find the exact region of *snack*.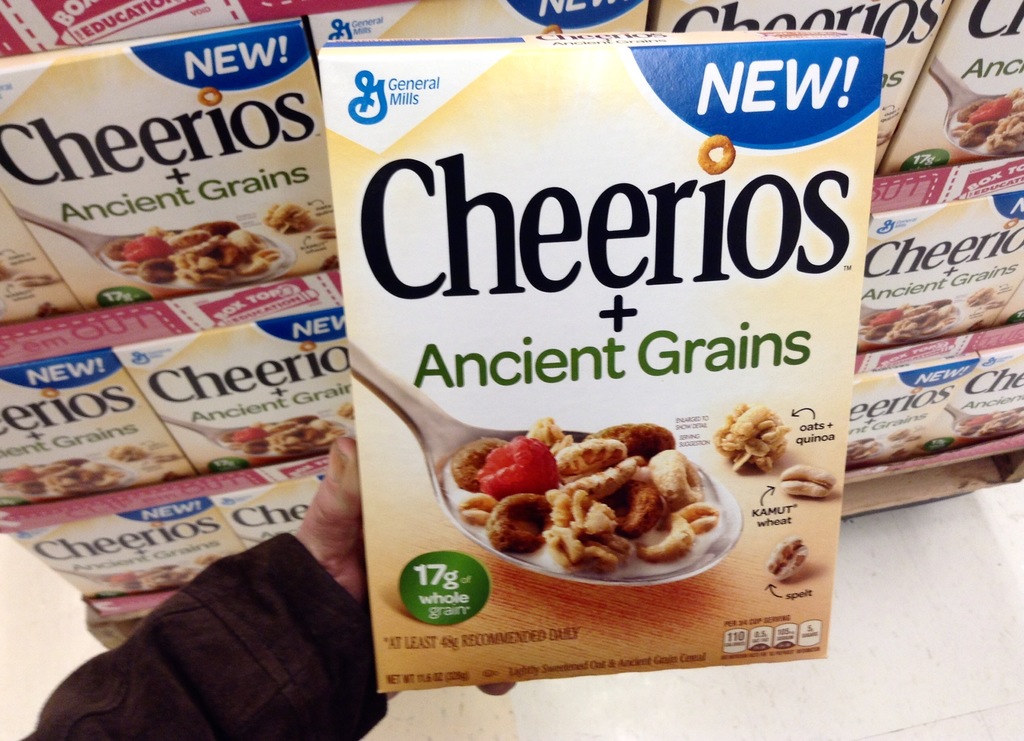
Exact region: x1=108, y1=446, x2=145, y2=462.
